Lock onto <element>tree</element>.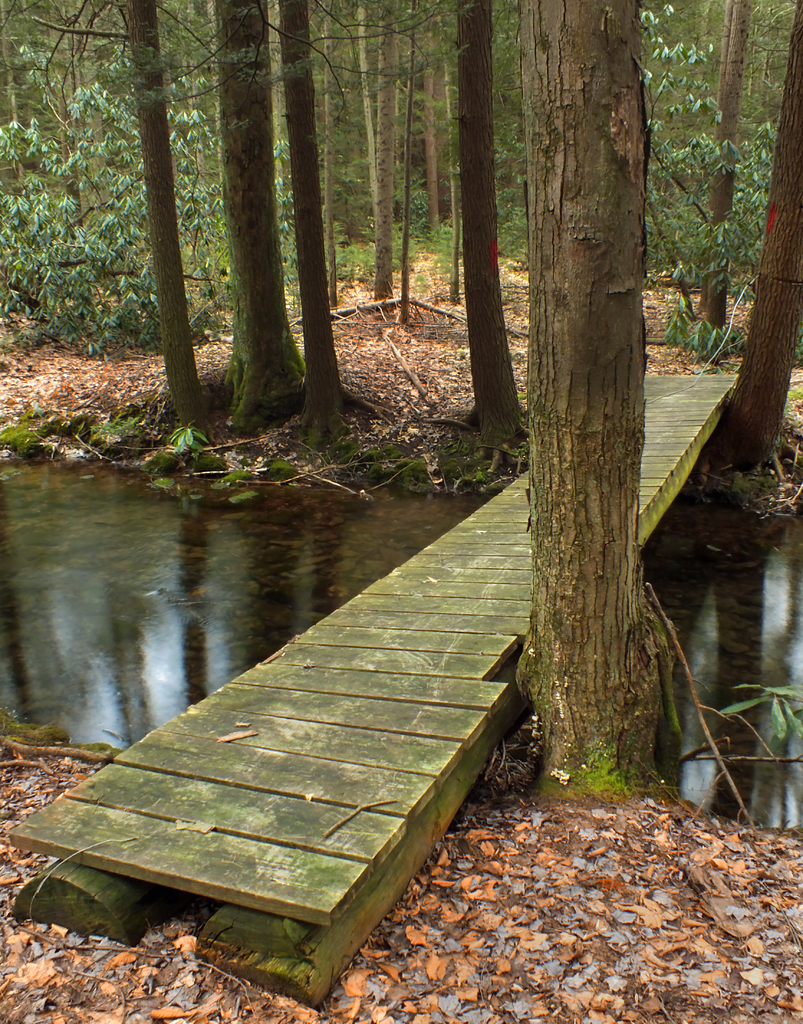
Locked: {"left": 510, "top": 0, "right": 669, "bottom": 792}.
